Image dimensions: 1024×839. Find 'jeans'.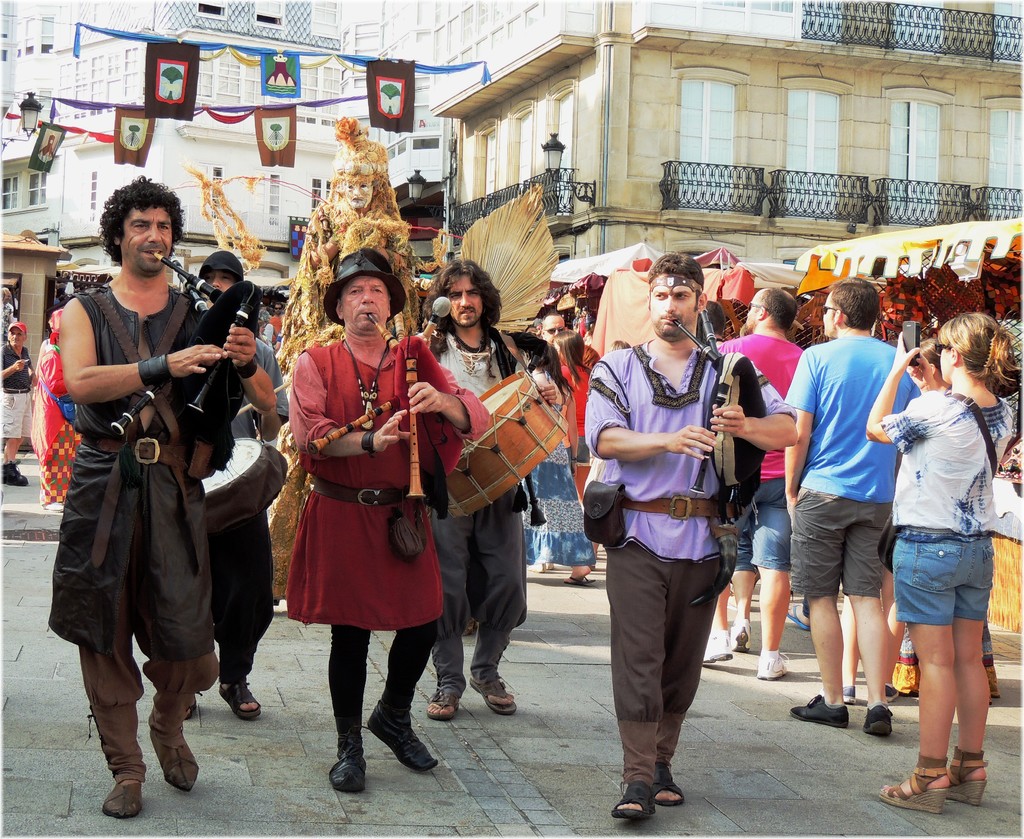
bbox(890, 522, 998, 621).
